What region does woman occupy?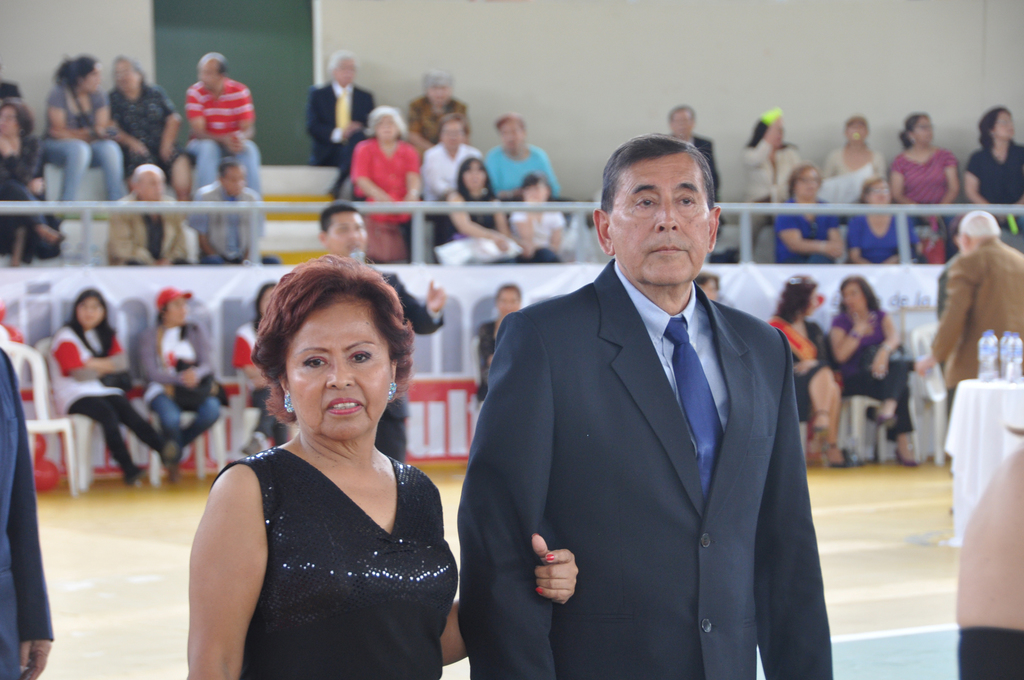
[40,51,124,222].
